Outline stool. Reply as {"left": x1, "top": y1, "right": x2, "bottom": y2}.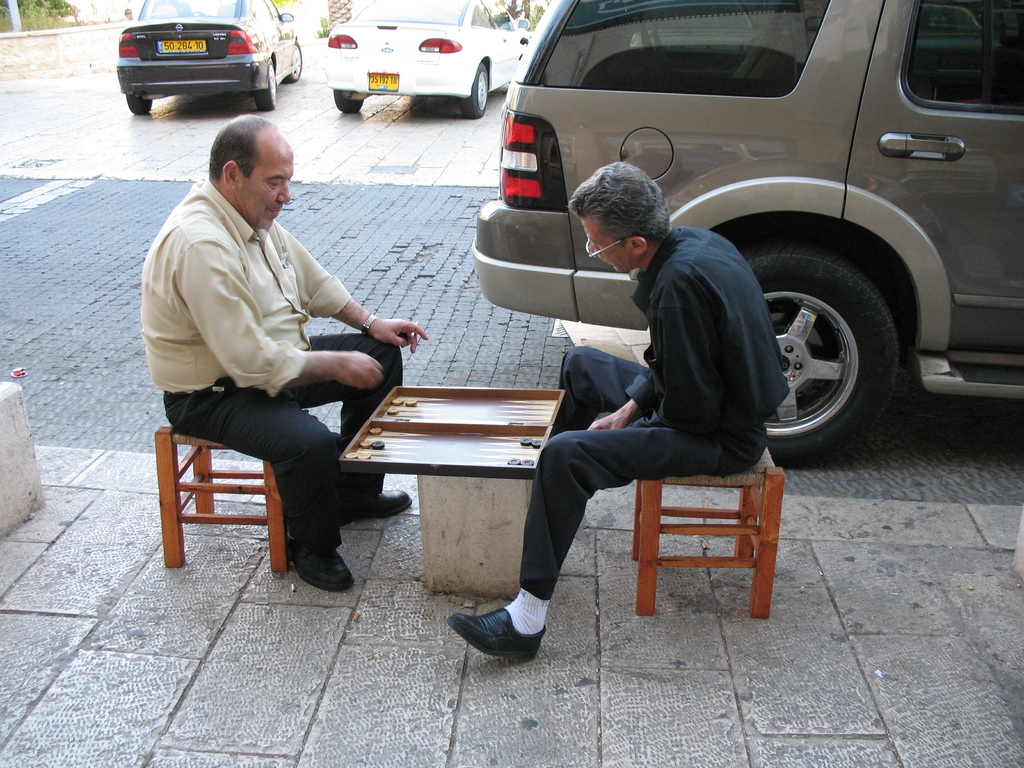
{"left": 156, "top": 426, "right": 296, "bottom": 569}.
